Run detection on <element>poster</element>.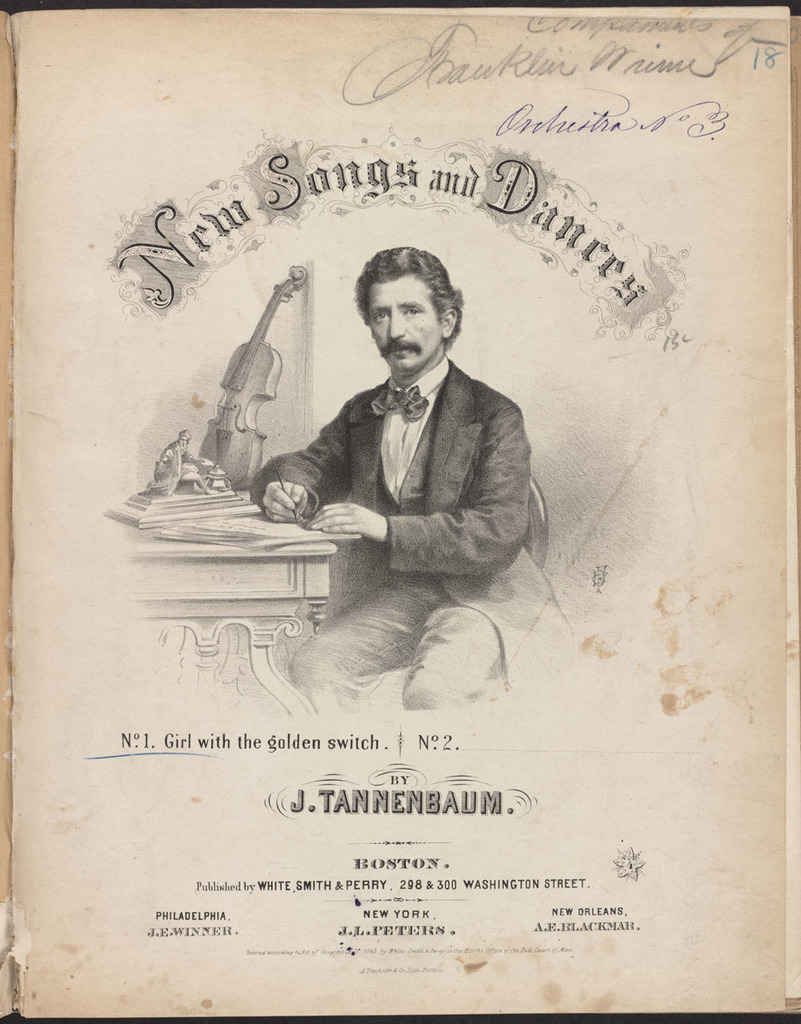
Result: <bbox>0, 0, 800, 1023</bbox>.
